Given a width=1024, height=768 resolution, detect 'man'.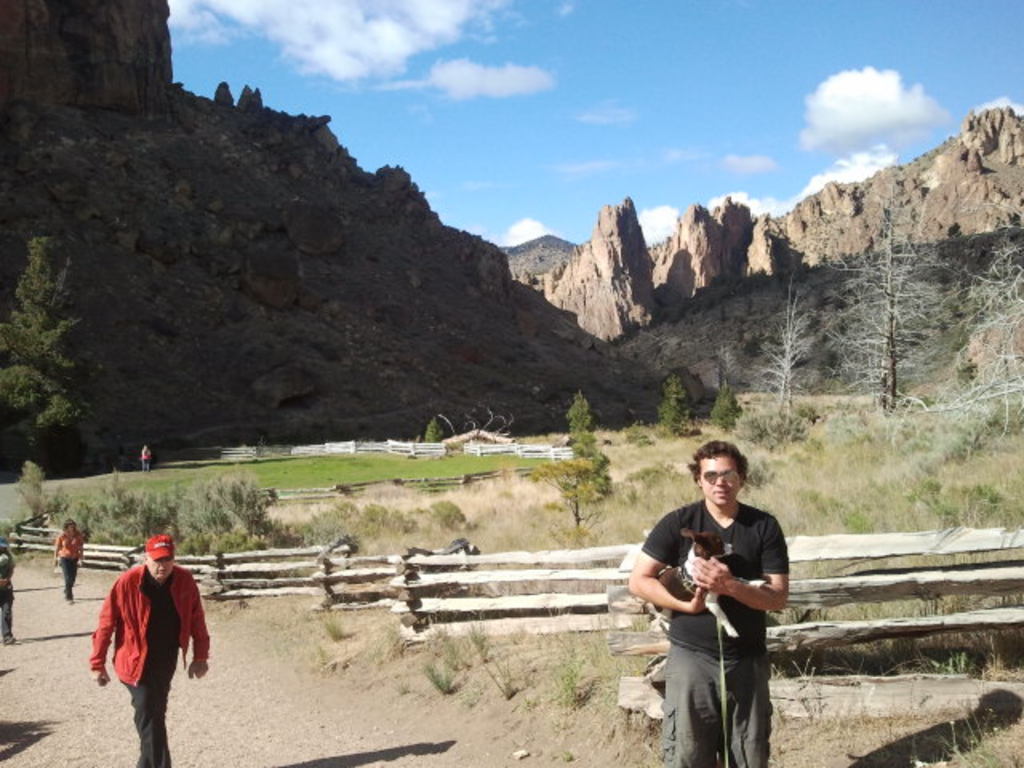
left=85, top=534, right=210, bottom=766.
